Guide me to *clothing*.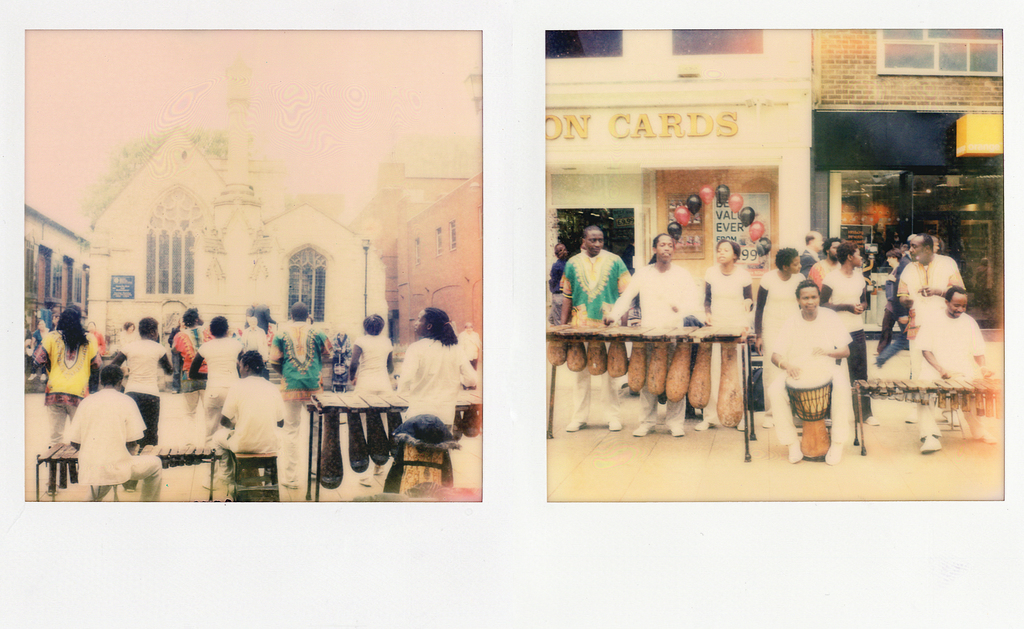
Guidance: (240, 319, 275, 360).
